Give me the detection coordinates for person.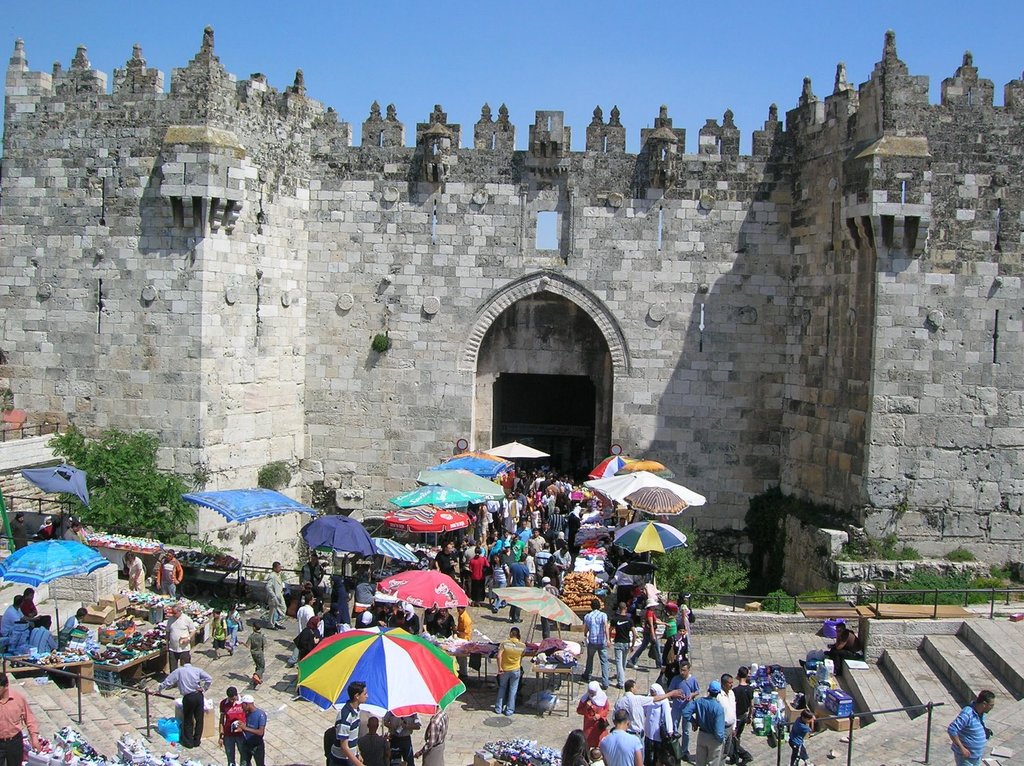
599 708 644 764.
